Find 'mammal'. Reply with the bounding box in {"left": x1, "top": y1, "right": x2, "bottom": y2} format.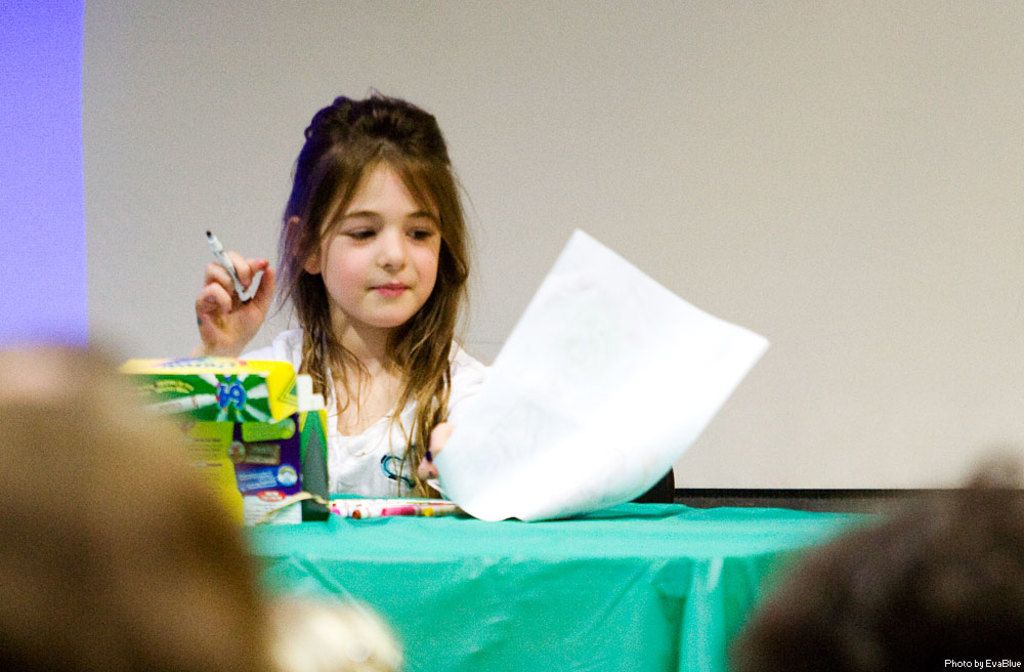
{"left": 0, "top": 317, "right": 280, "bottom": 671}.
